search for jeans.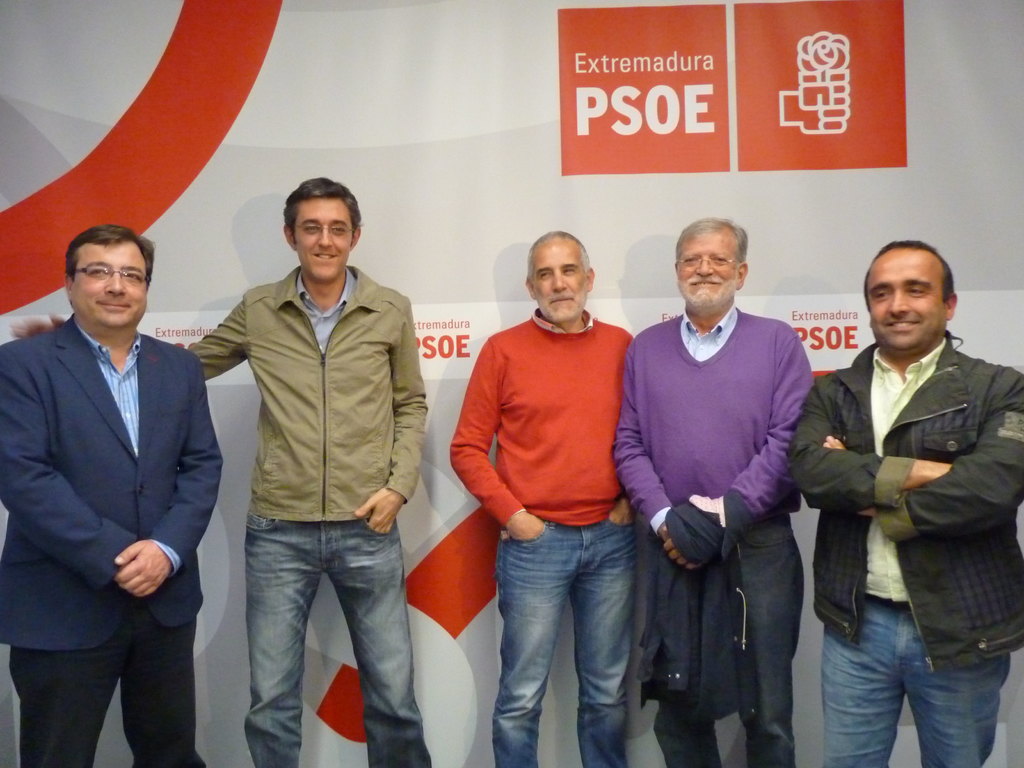
Found at 819/595/1011/767.
